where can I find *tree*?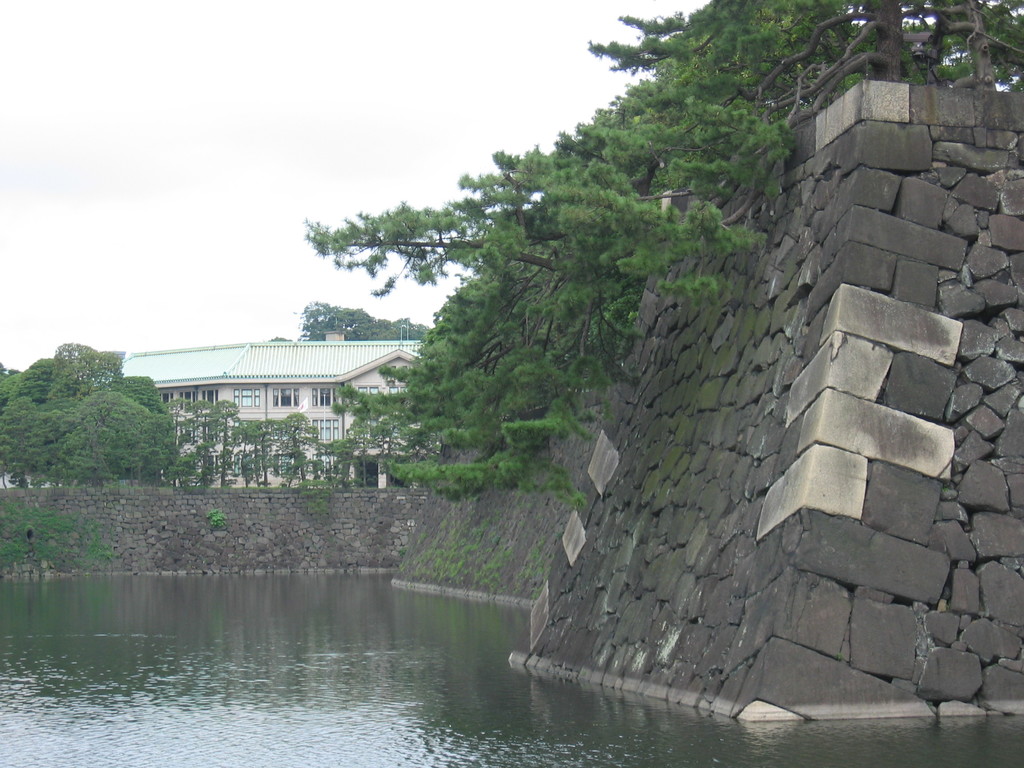
You can find it at (293, 298, 436, 338).
